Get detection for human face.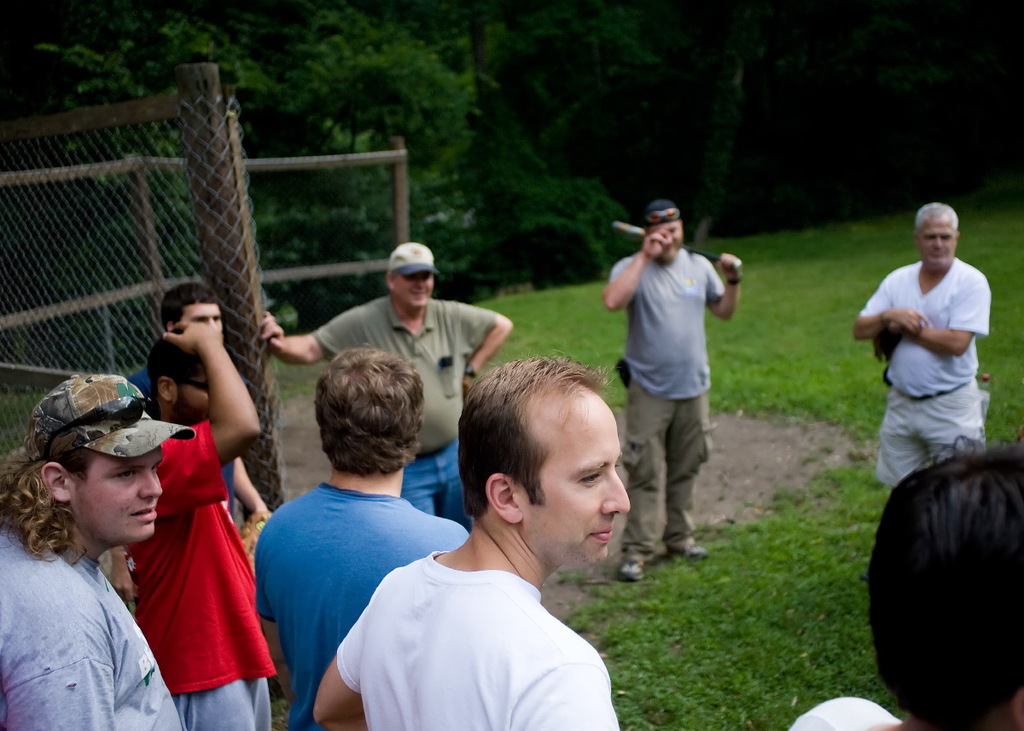
Detection: pyautogui.locateOnScreen(395, 269, 436, 304).
